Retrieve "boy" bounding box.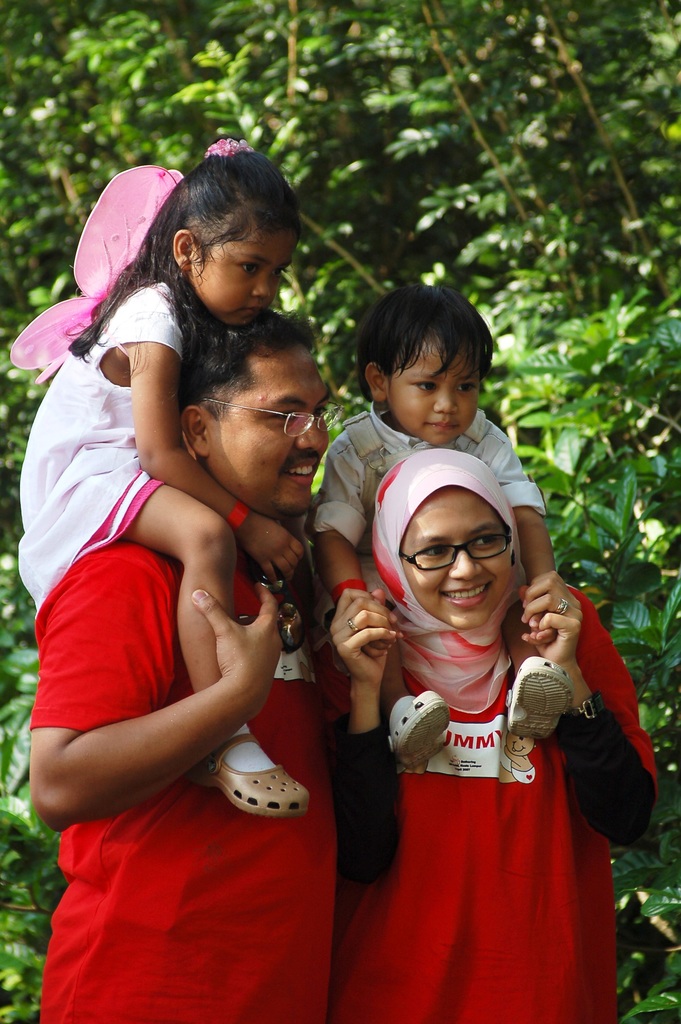
Bounding box: BBox(307, 268, 581, 778).
